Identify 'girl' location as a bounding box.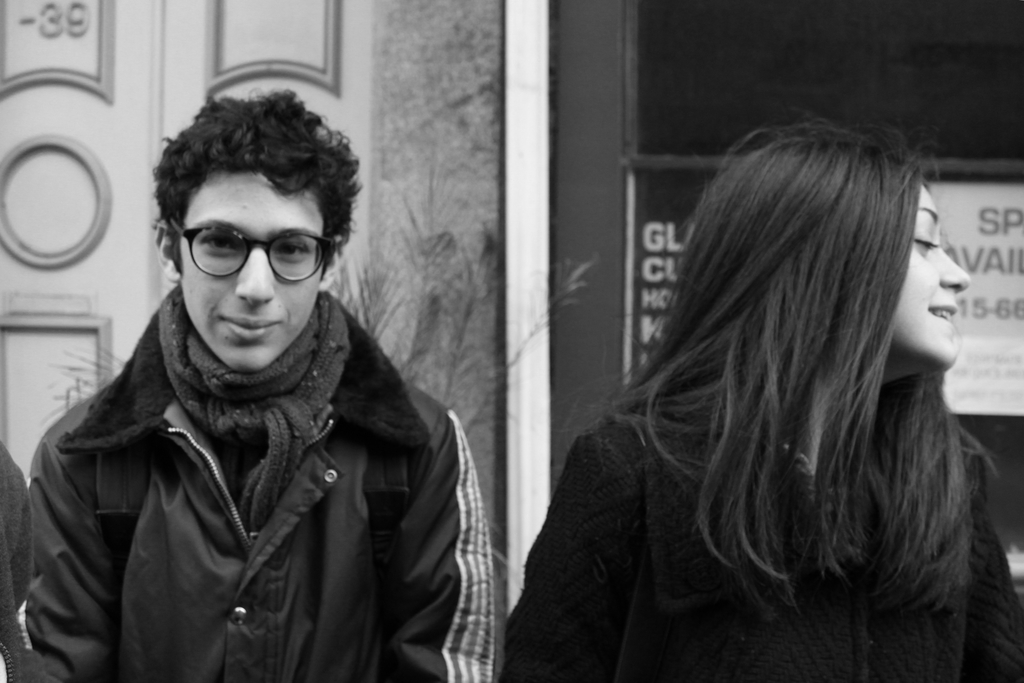
506, 122, 1023, 682.
